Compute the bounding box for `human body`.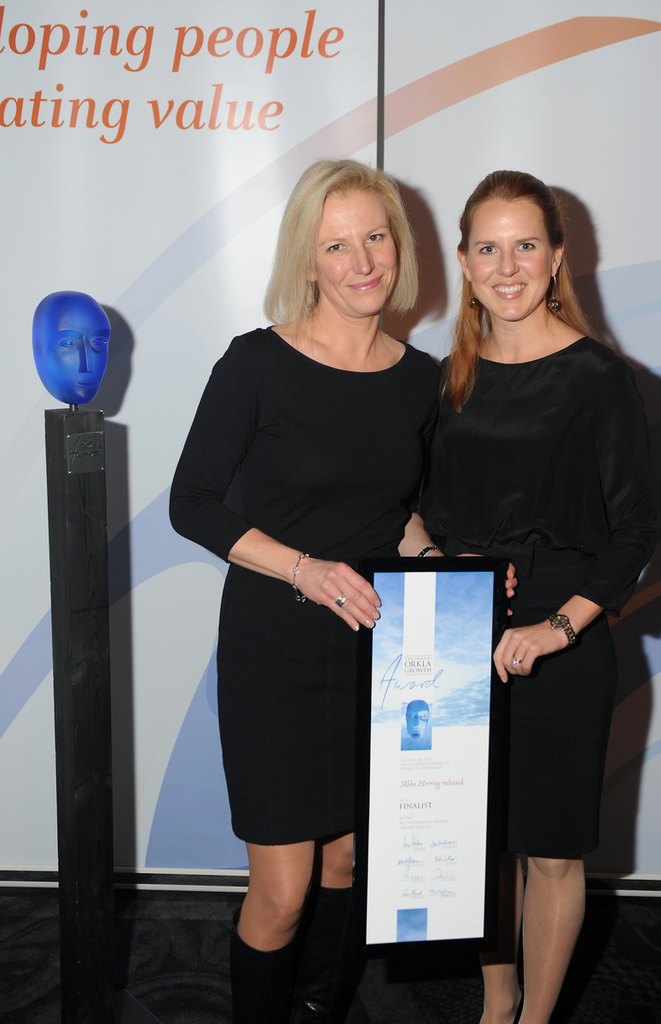
(171,164,458,996).
